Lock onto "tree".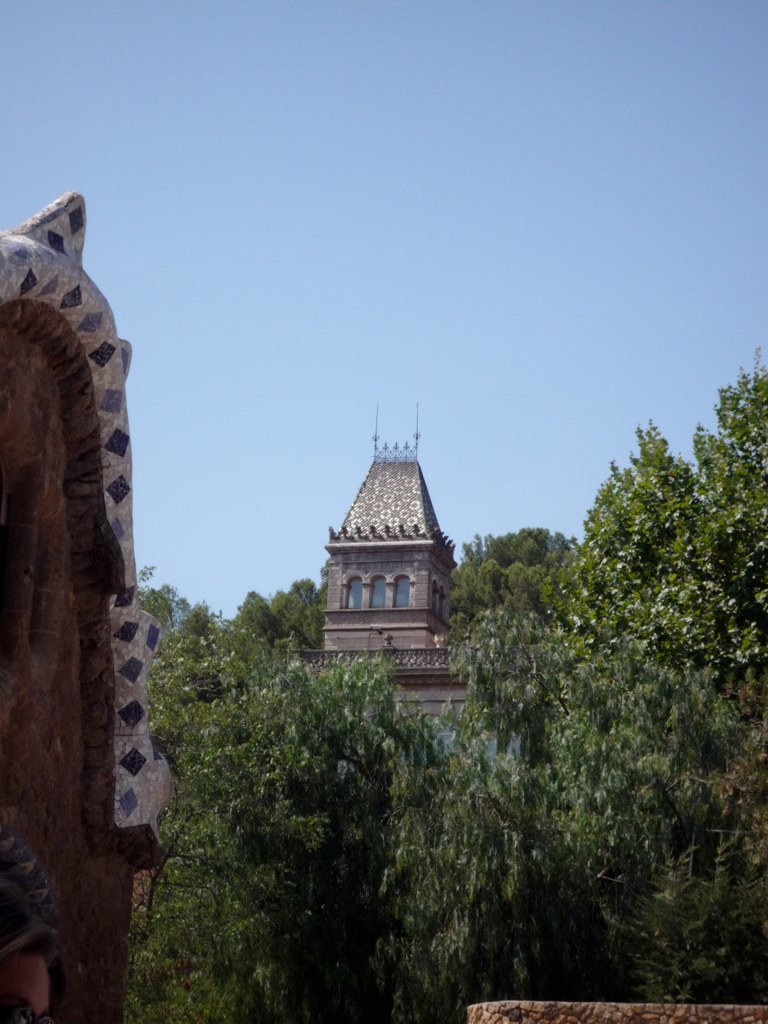
Locked: 233, 575, 330, 666.
